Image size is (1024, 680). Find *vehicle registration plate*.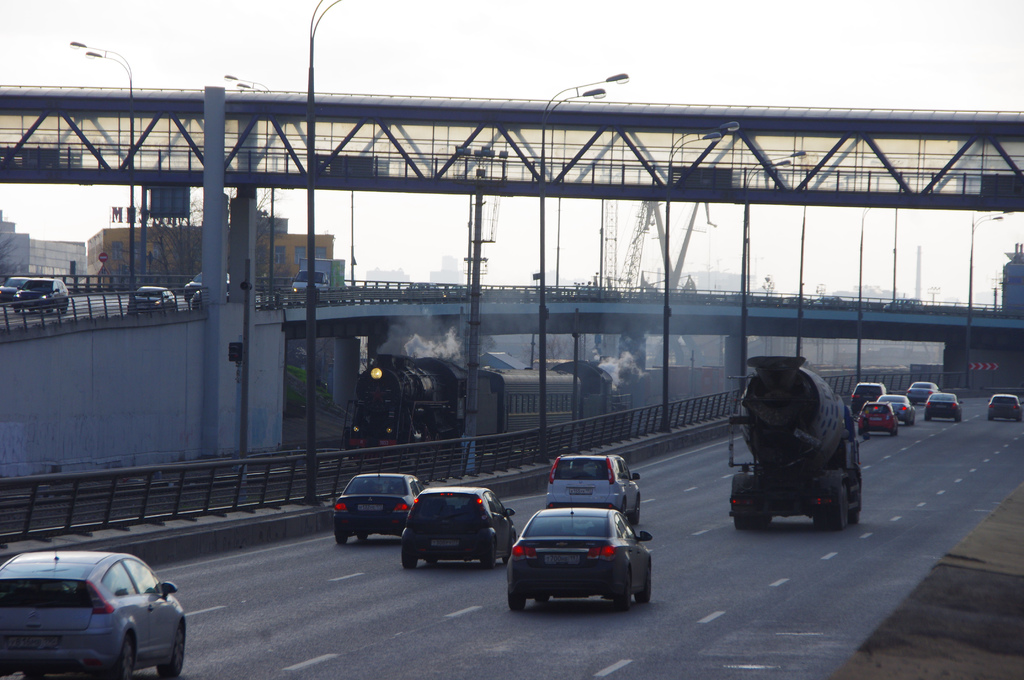
[356,504,381,510].
